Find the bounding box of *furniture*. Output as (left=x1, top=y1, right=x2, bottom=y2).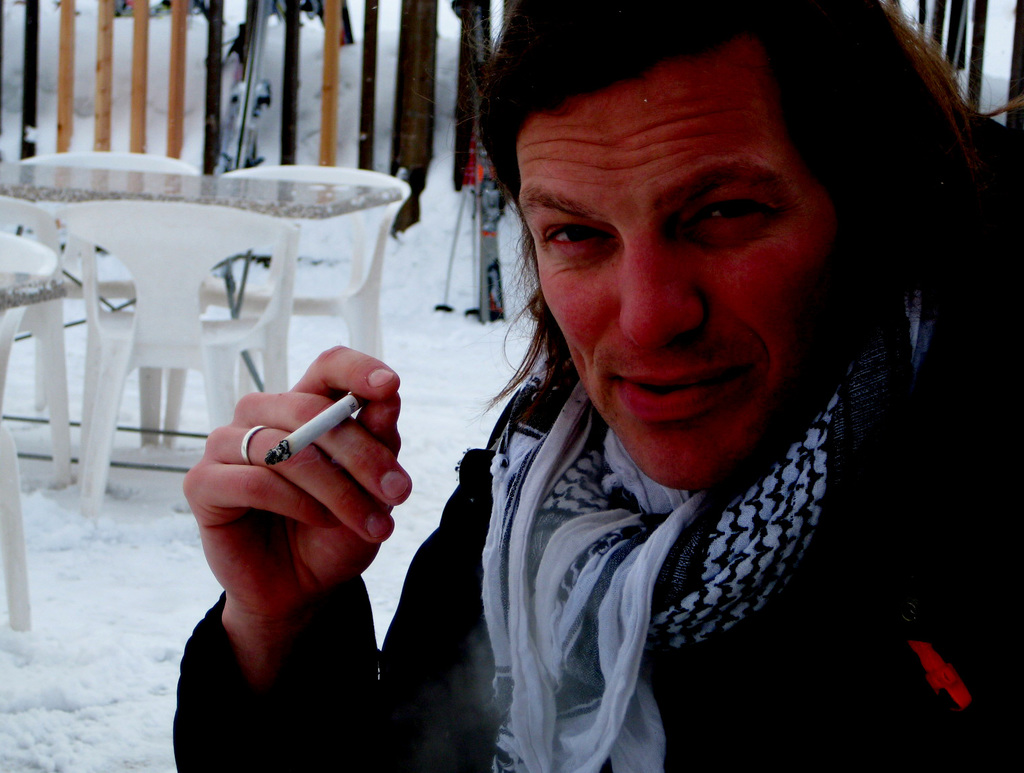
(left=58, top=200, right=302, bottom=517).
